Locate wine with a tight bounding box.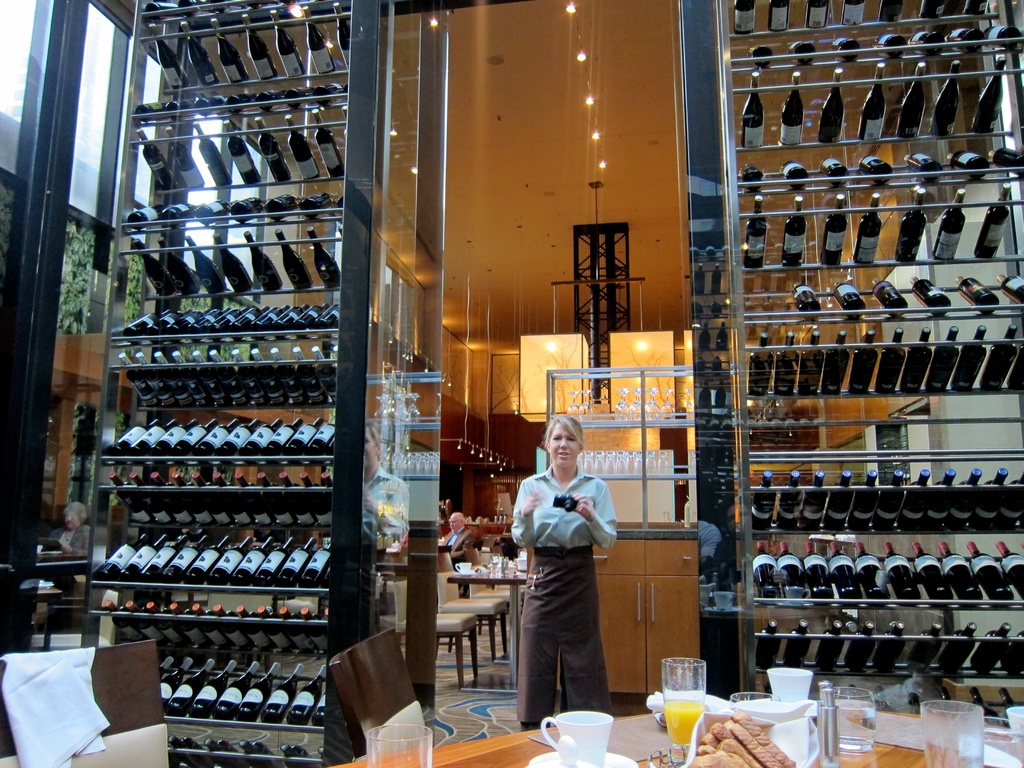
bbox=(783, 196, 807, 267).
